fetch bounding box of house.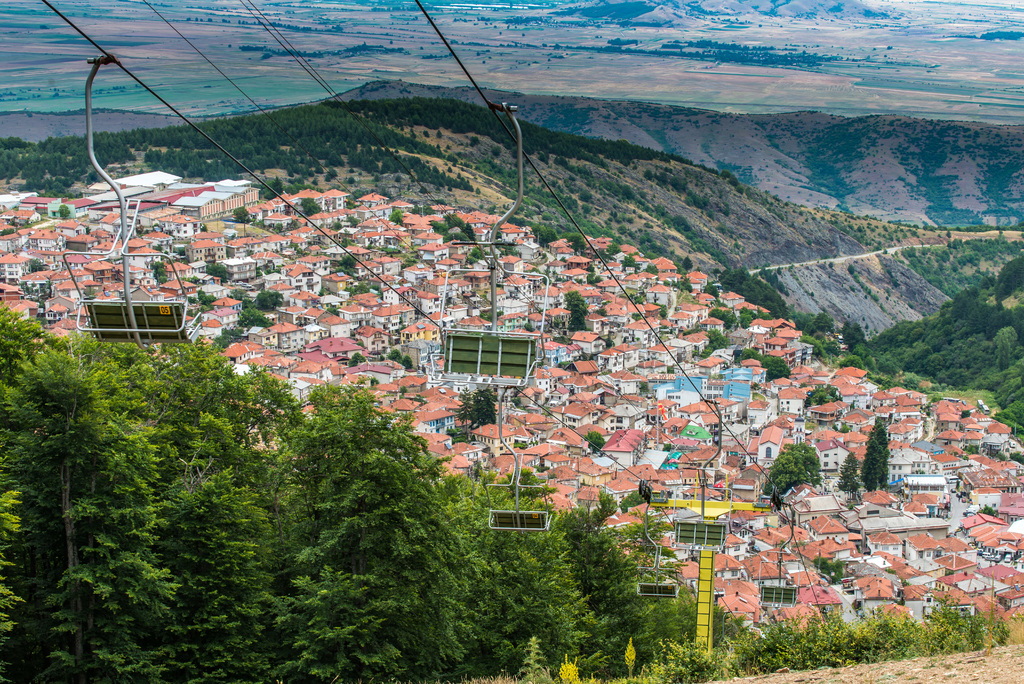
Bbox: BBox(354, 211, 394, 233).
